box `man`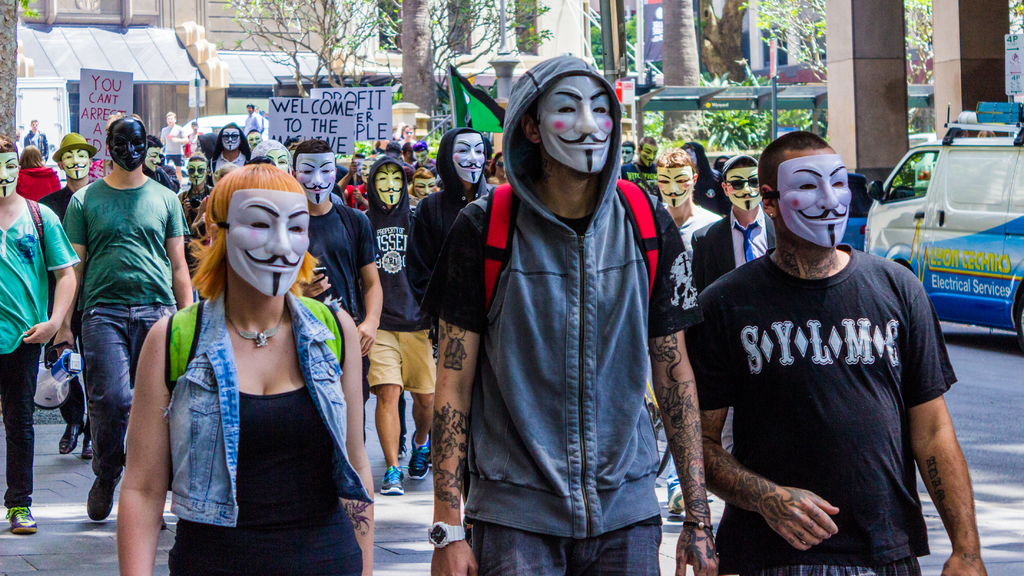
[left=622, top=133, right=655, bottom=193]
